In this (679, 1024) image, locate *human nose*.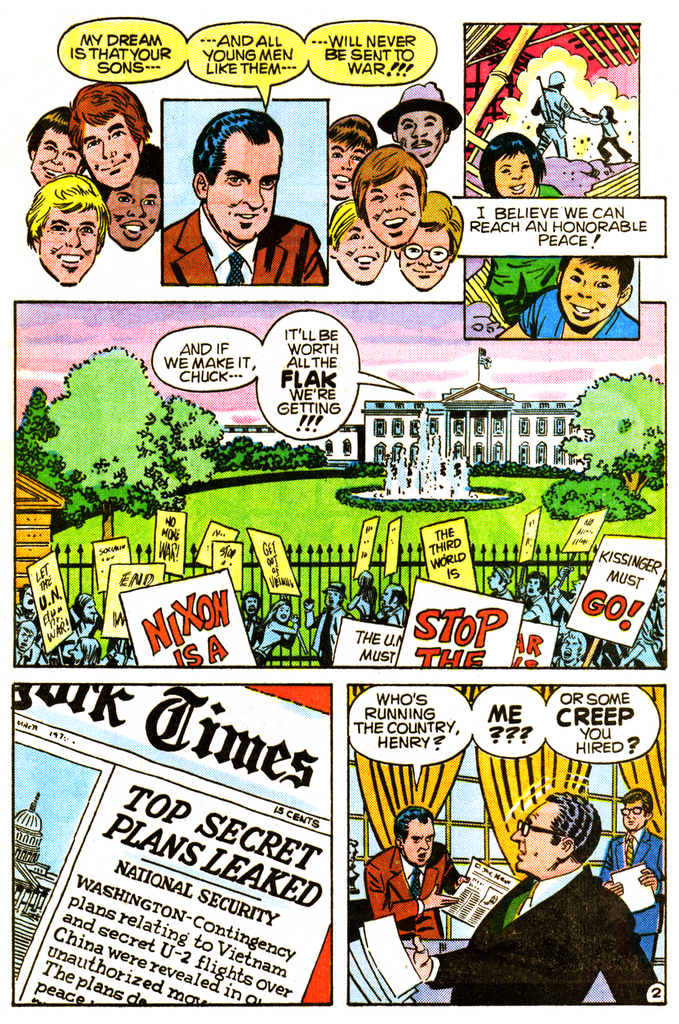
Bounding box: 628 810 635 818.
